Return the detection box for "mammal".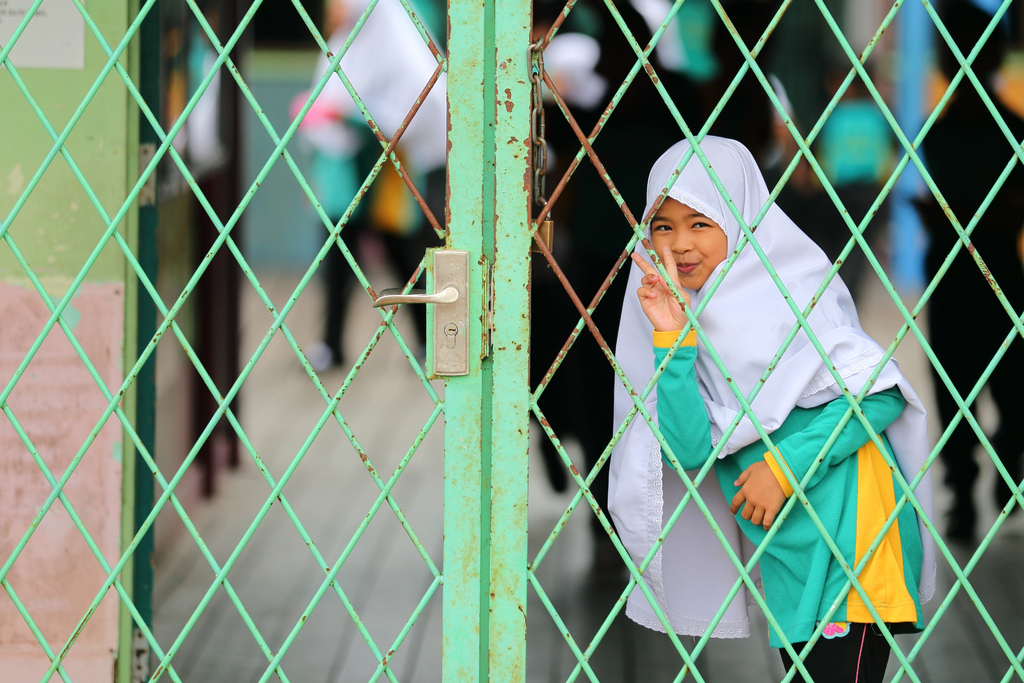
812 47 893 298.
